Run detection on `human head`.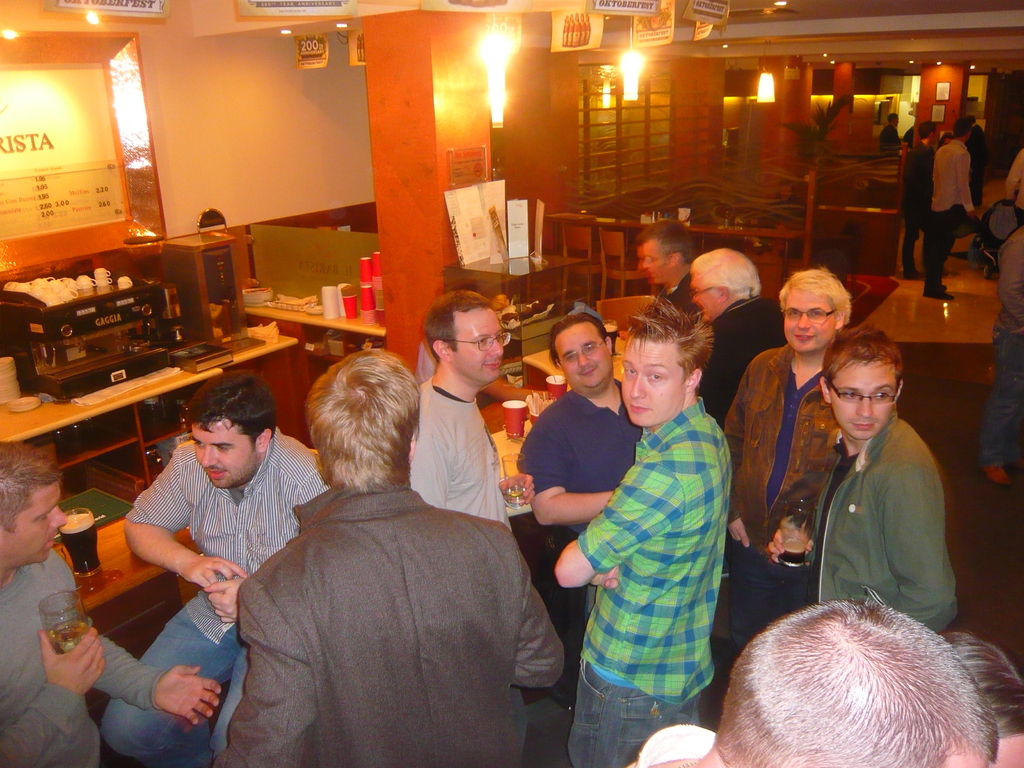
Result: pyautogui.locateOnScreen(615, 294, 716, 426).
